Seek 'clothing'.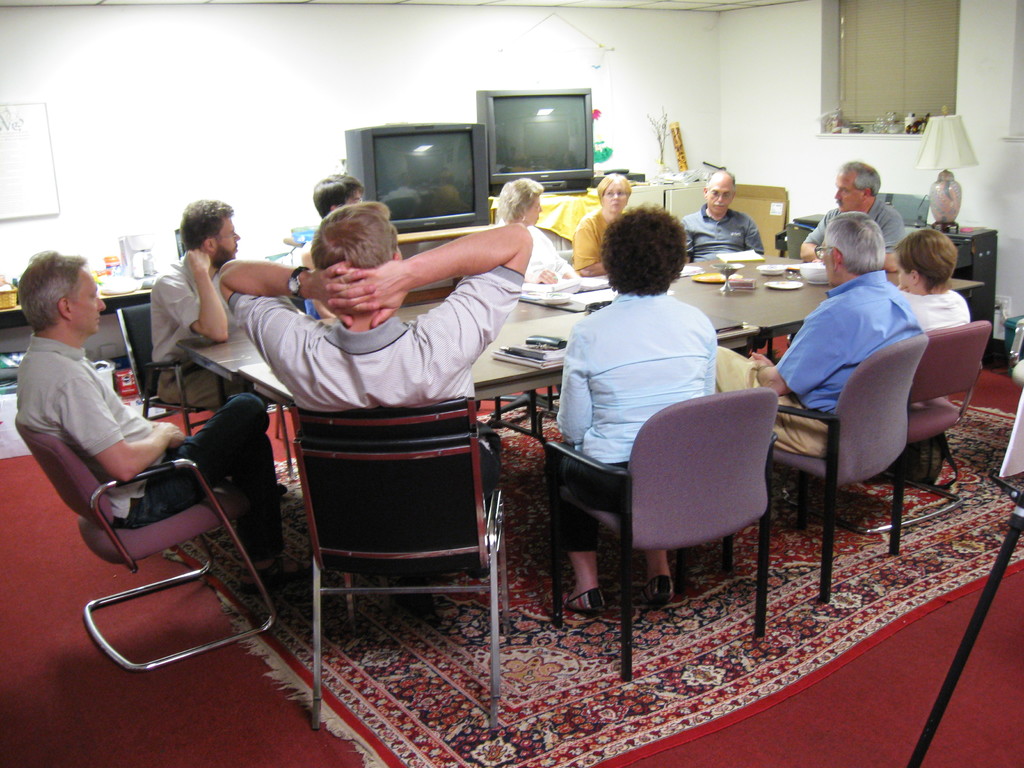
[left=559, top=461, right=632, bottom=560].
